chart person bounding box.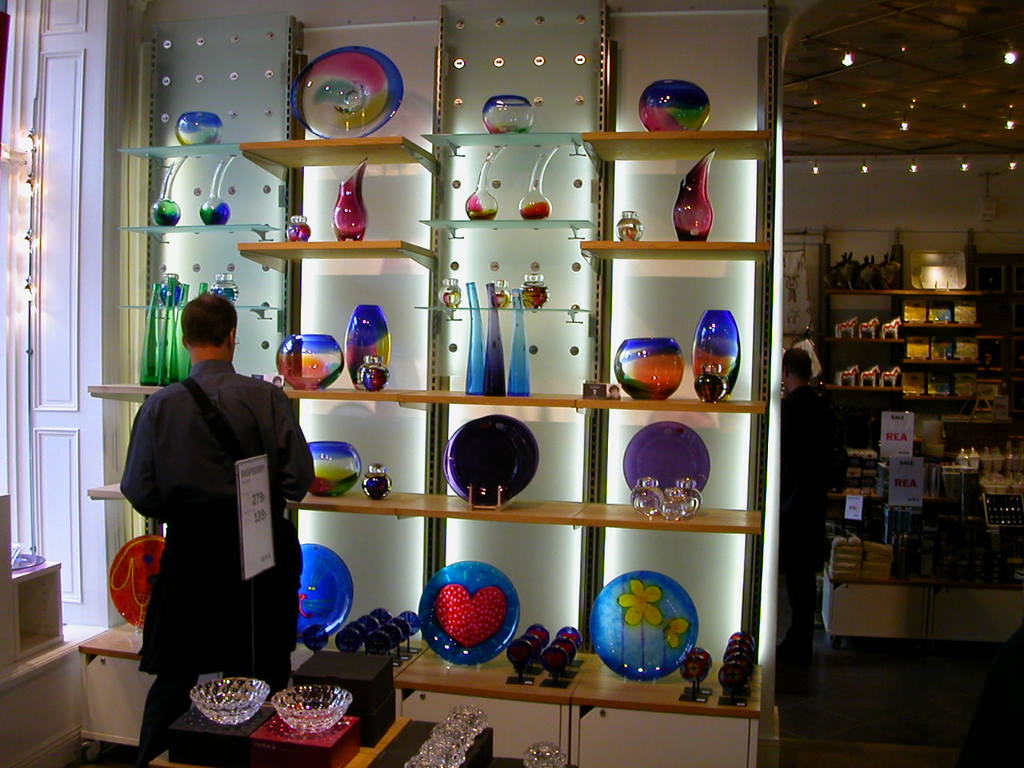
Charted: (606, 384, 621, 400).
